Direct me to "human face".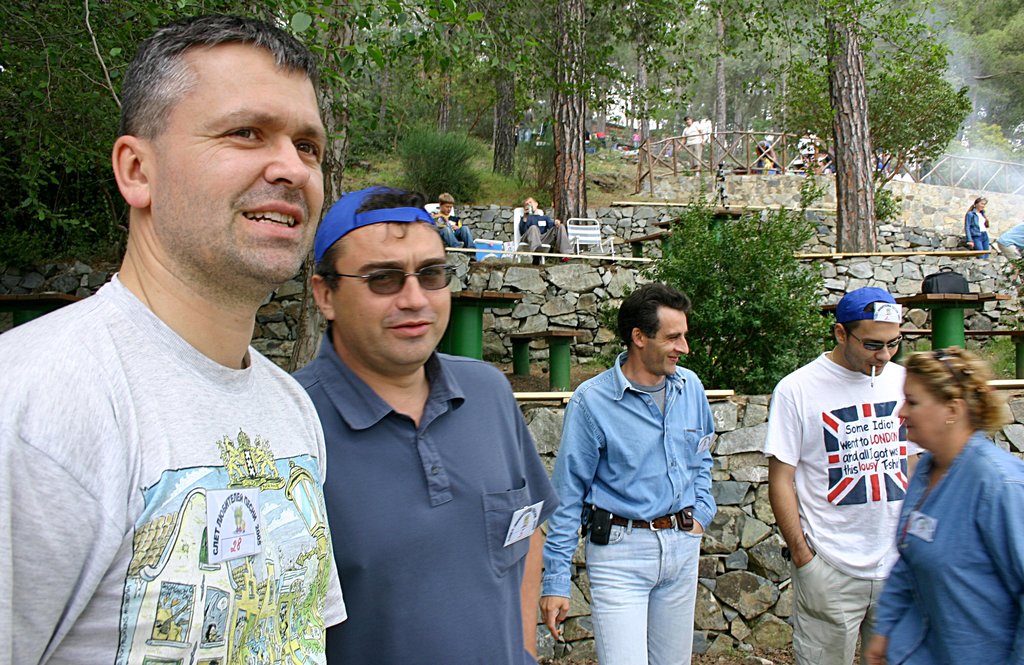
Direction: (152, 51, 328, 298).
